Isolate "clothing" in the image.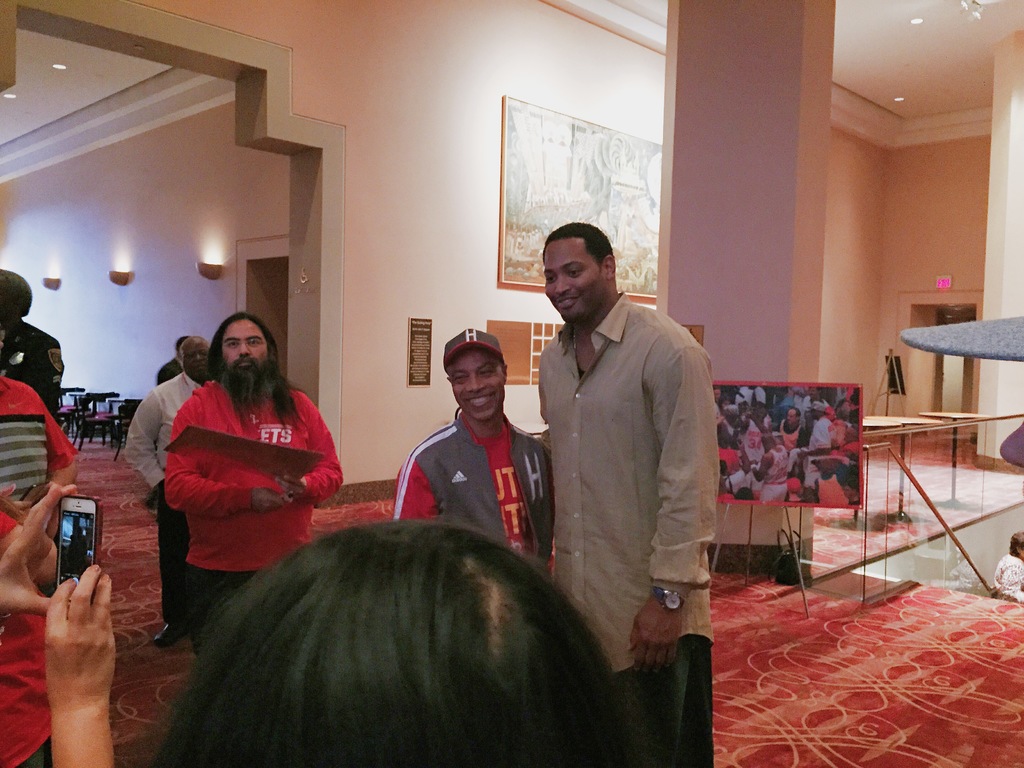
Isolated region: l=127, t=365, r=211, b=620.
